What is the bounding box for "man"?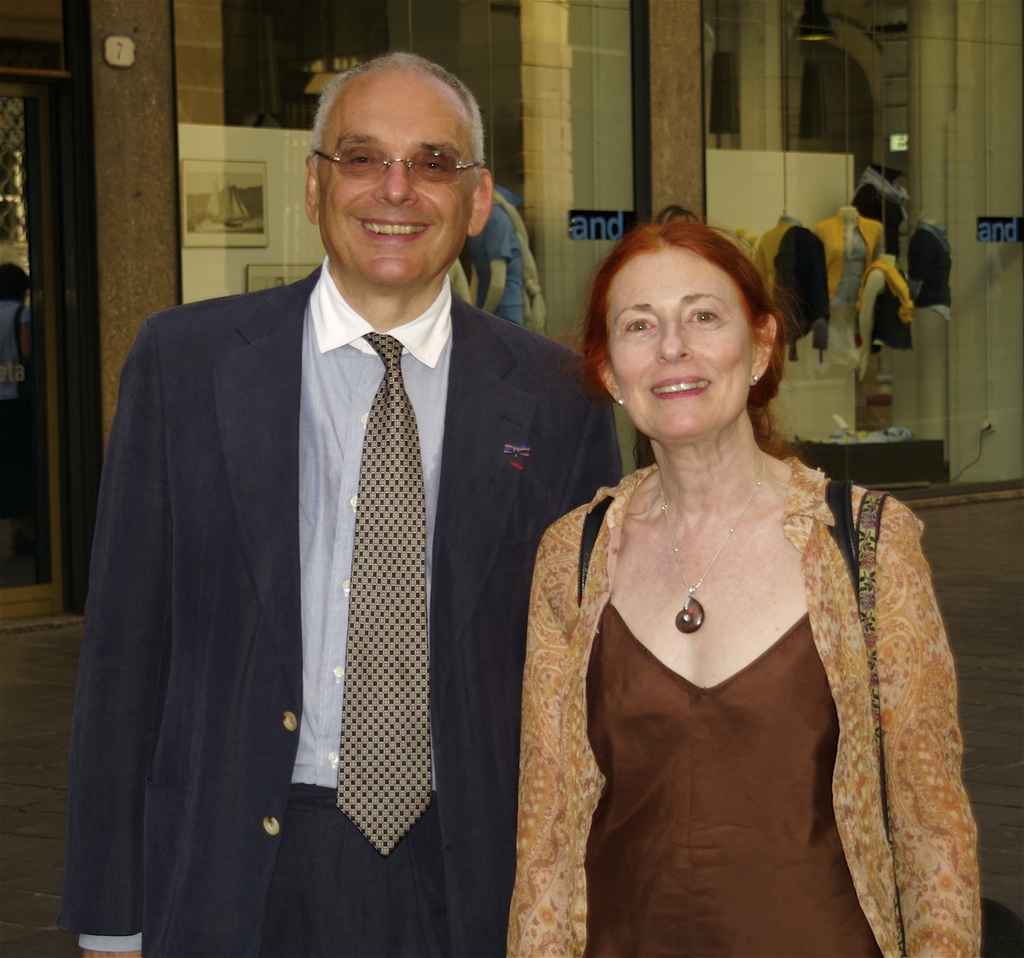
(451, 186, 525, 335).
